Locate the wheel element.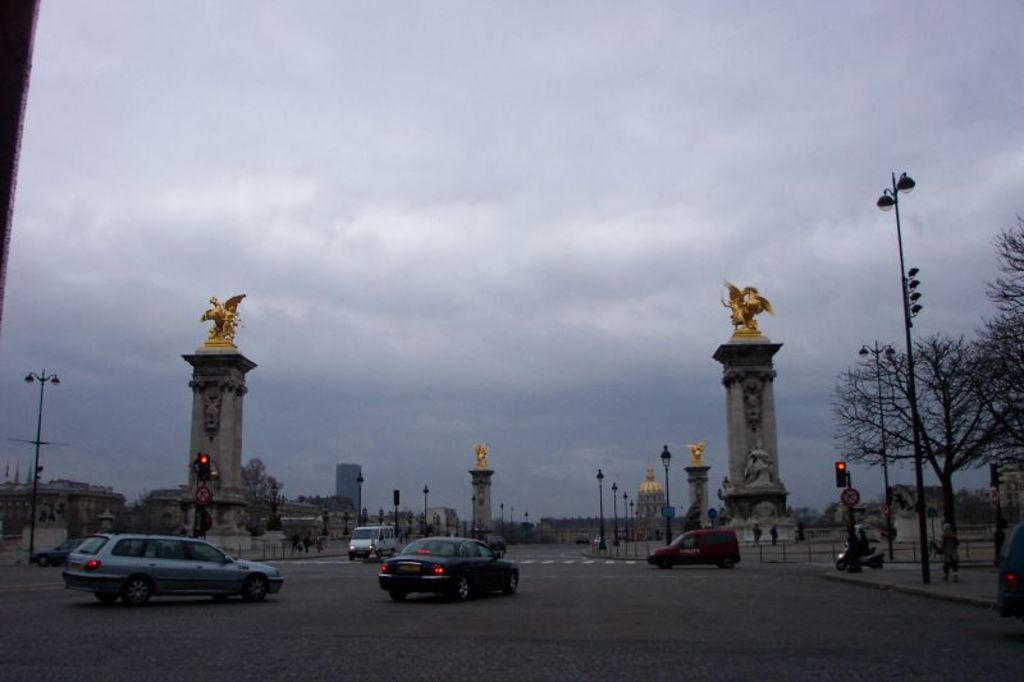
Element bbox: x1=504, y1=575, x2=517, y2=595.
